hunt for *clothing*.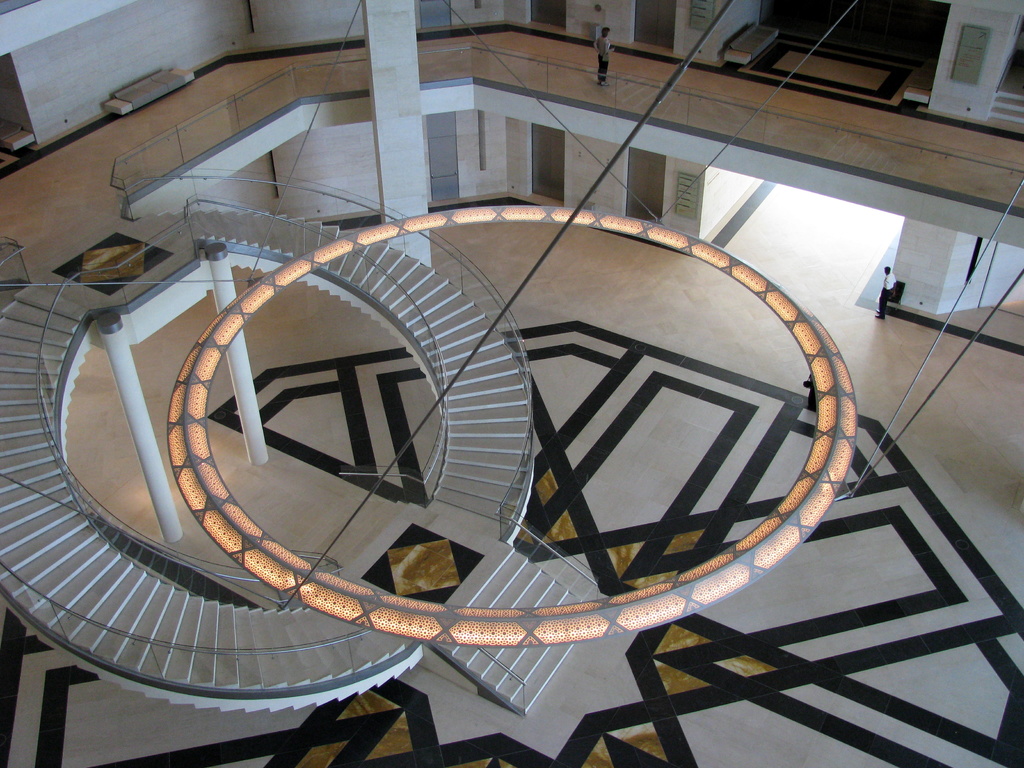
Hunted down at x1=598 y1=36 x2=612 y2=81.
